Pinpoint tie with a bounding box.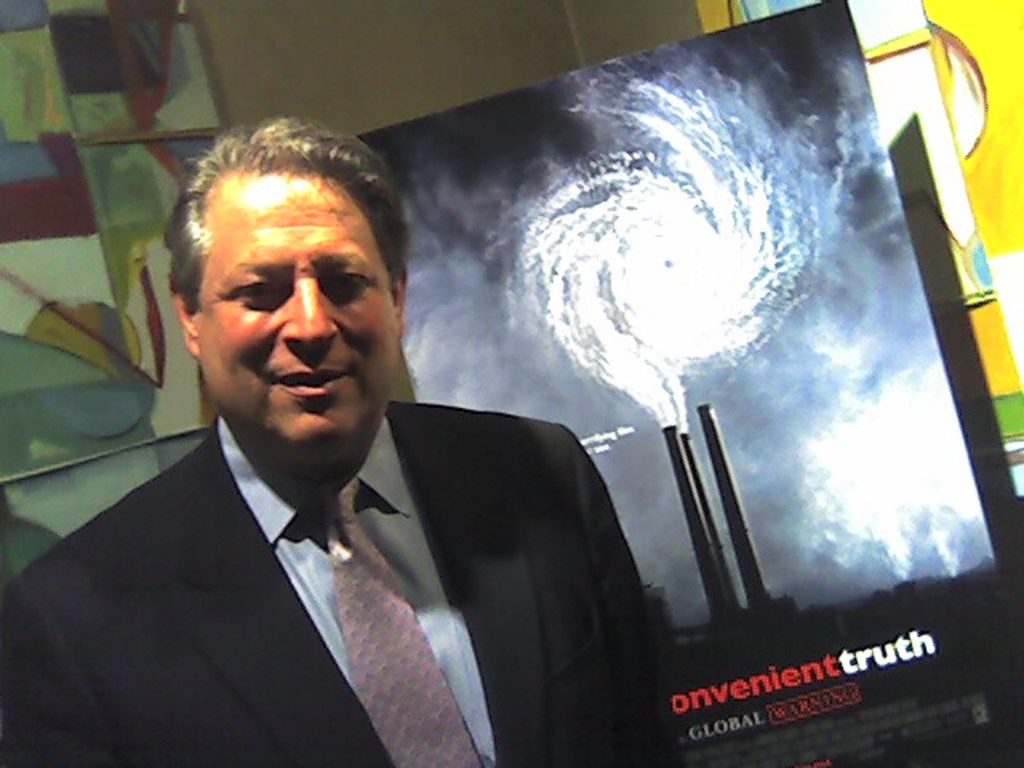
BBox(310, 474, 483, 766).
